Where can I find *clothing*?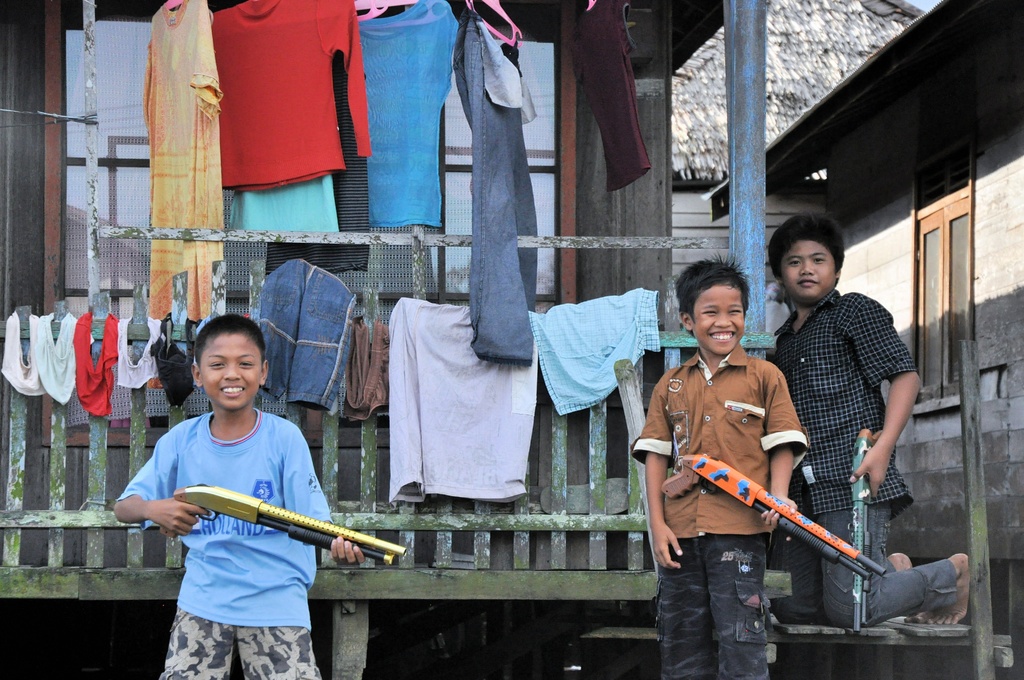
You can find it at 388/292/536/505.
